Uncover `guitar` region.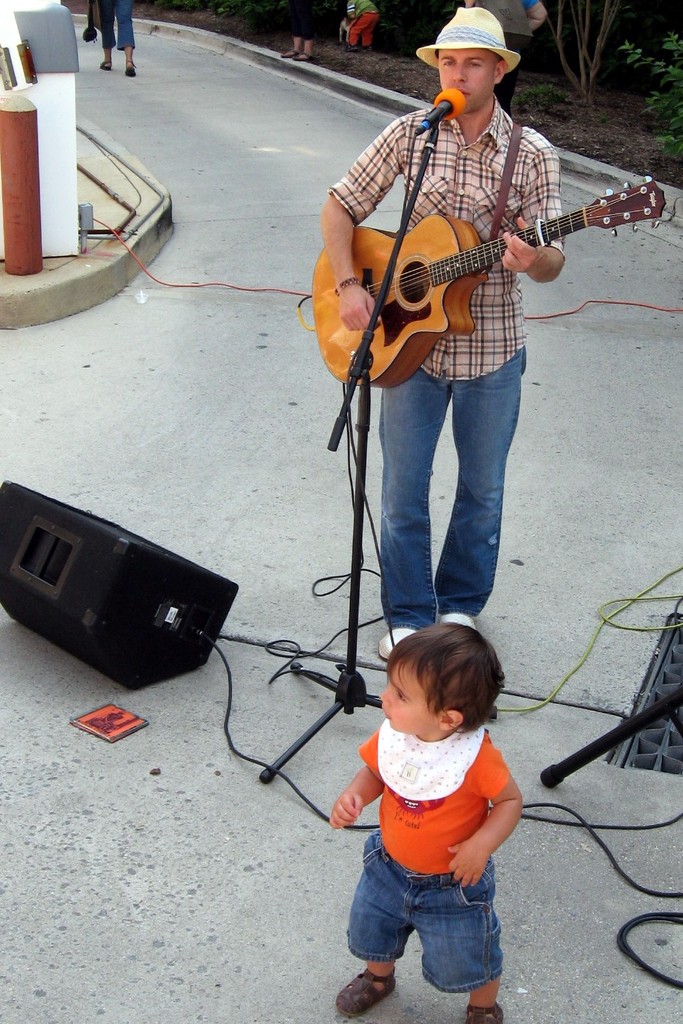
Uncovered: detection(315, 170, 666, 391).
